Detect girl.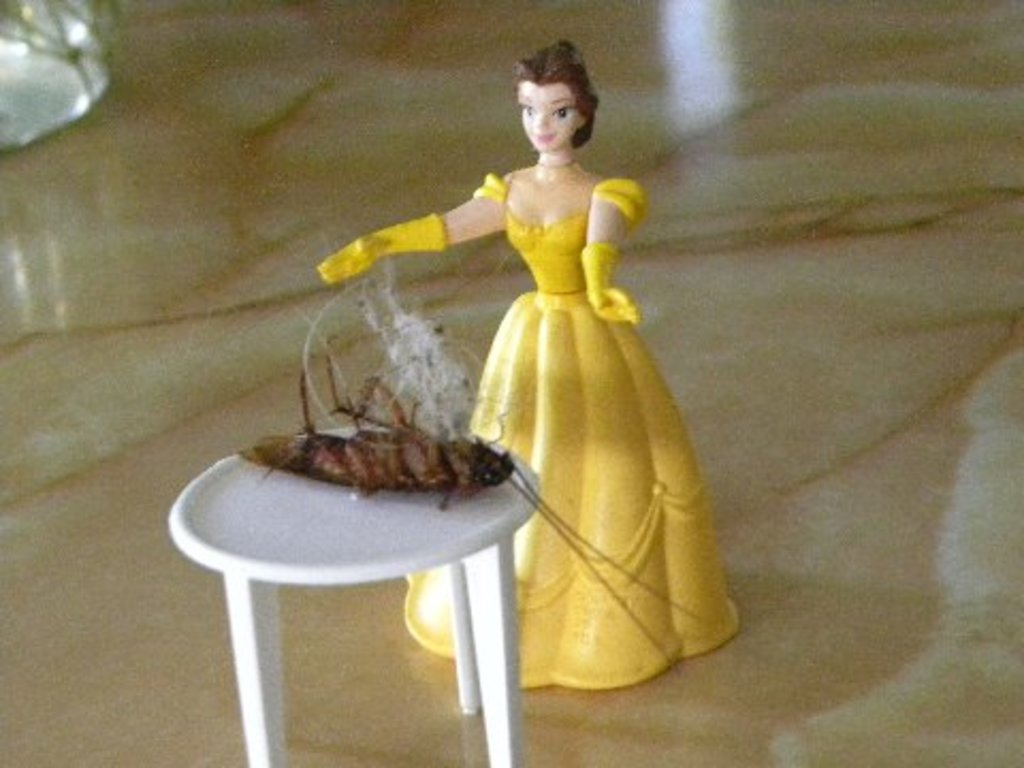
Detected at region(322, 36, 745, 689).
